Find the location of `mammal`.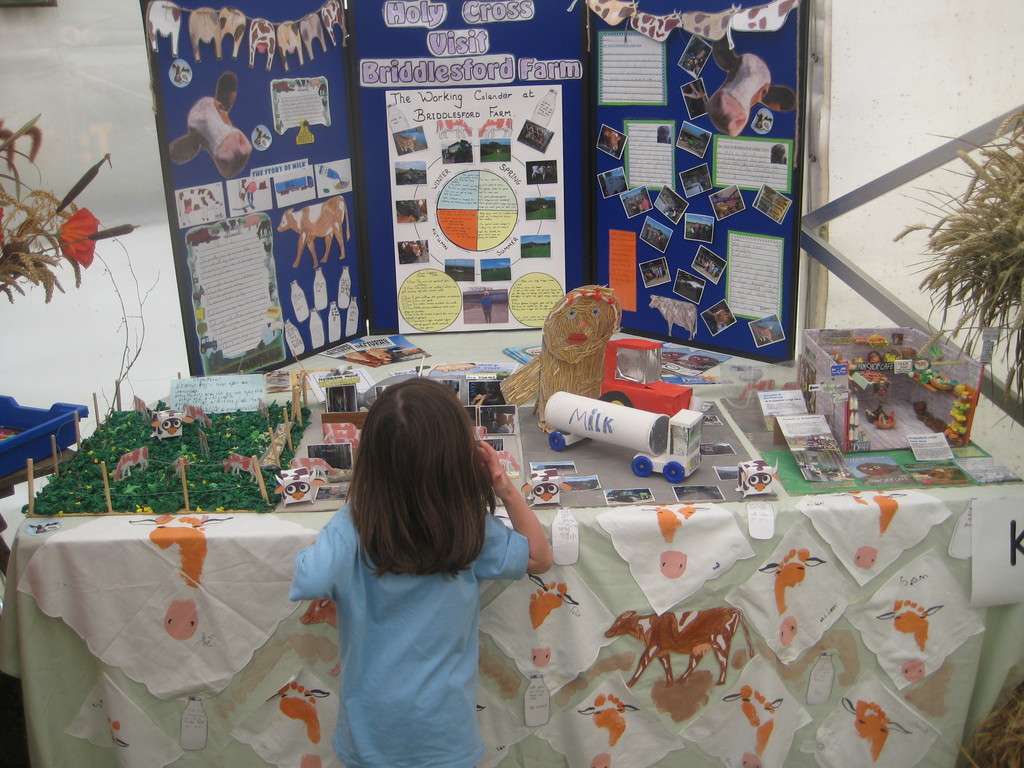
Location: {"x1": 184, "y1": 6, "x2": 244, "y2": 61}.
